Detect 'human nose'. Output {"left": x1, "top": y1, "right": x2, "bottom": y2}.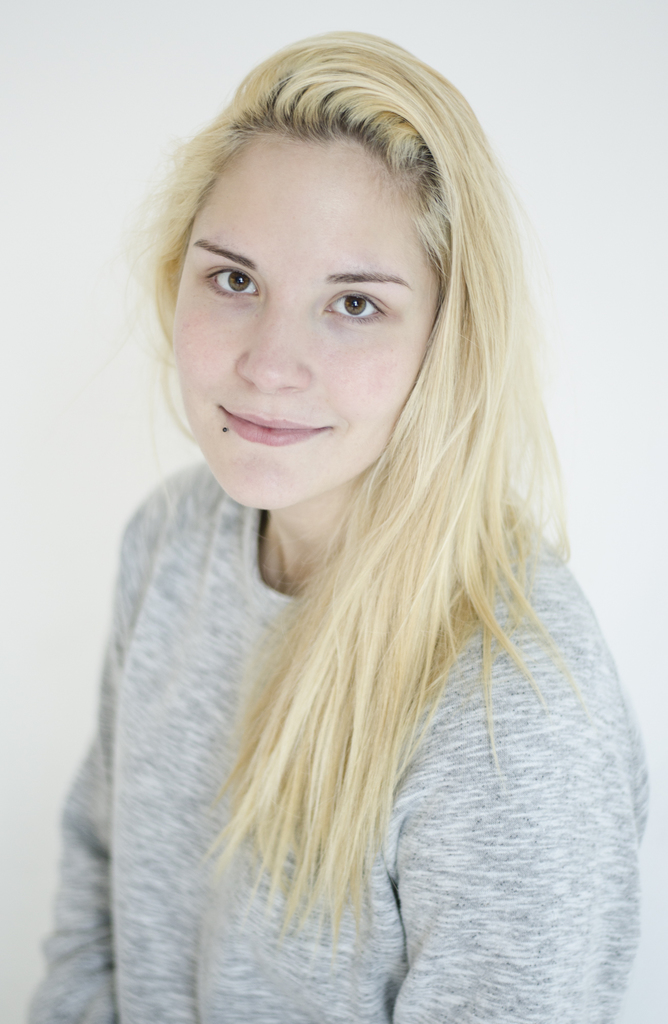
{"left": 241, "top": 297, "right": 315, "bottom": 386}.
